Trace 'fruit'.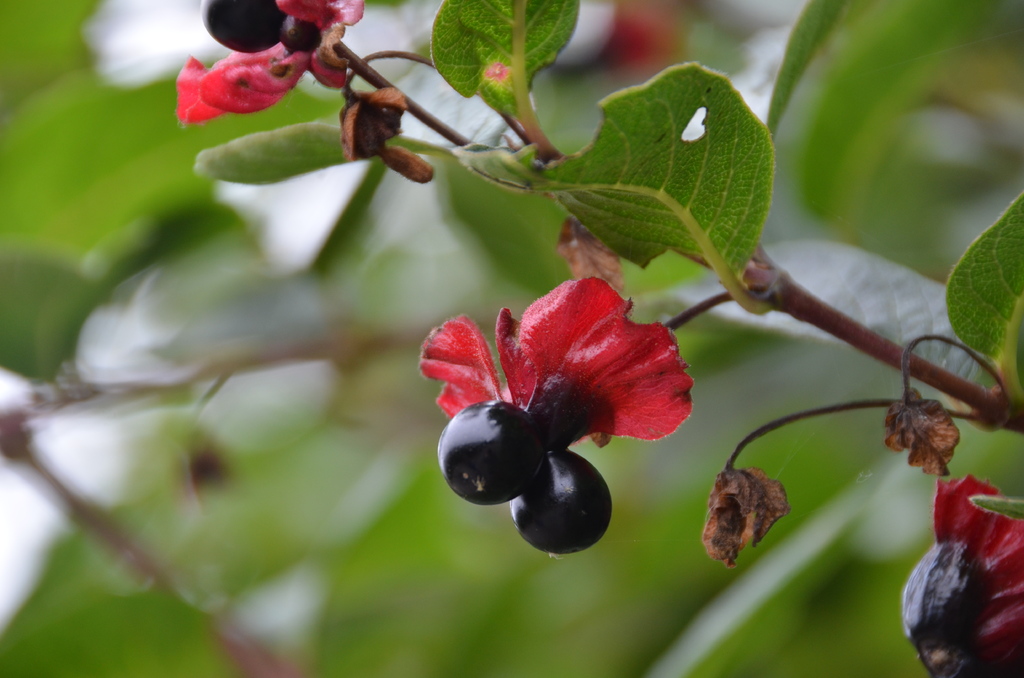
Traced to bbox(904, 538, 991, 677).
